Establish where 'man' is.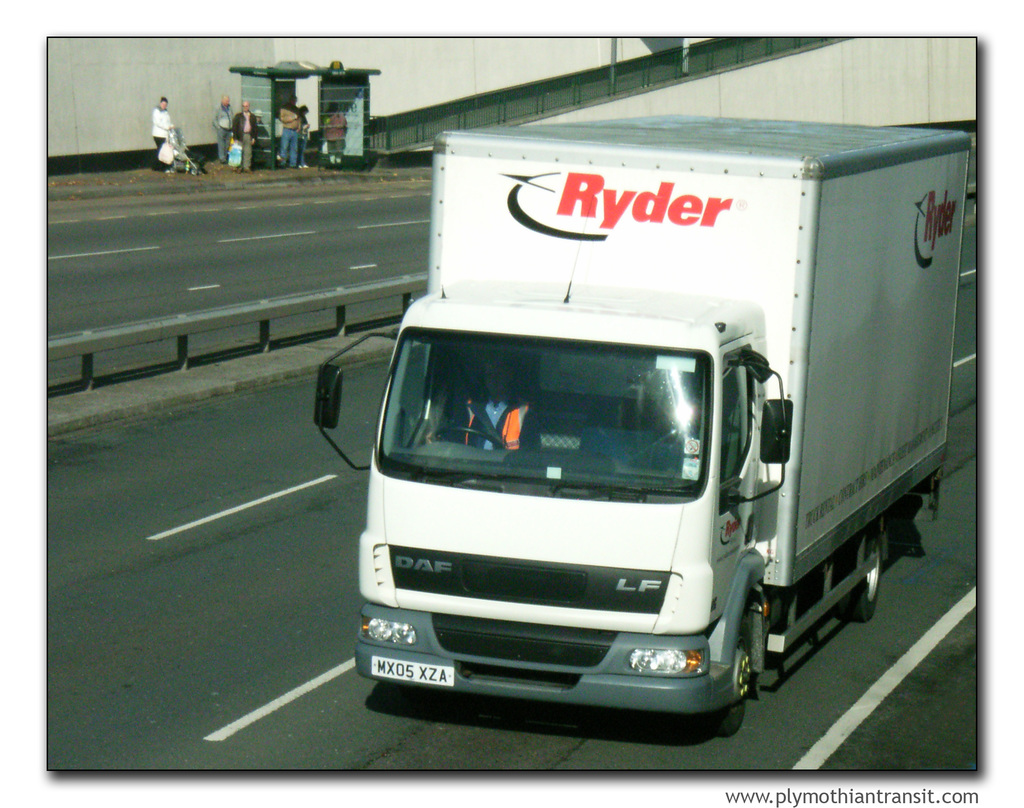
Established at 229/99/261/170.
